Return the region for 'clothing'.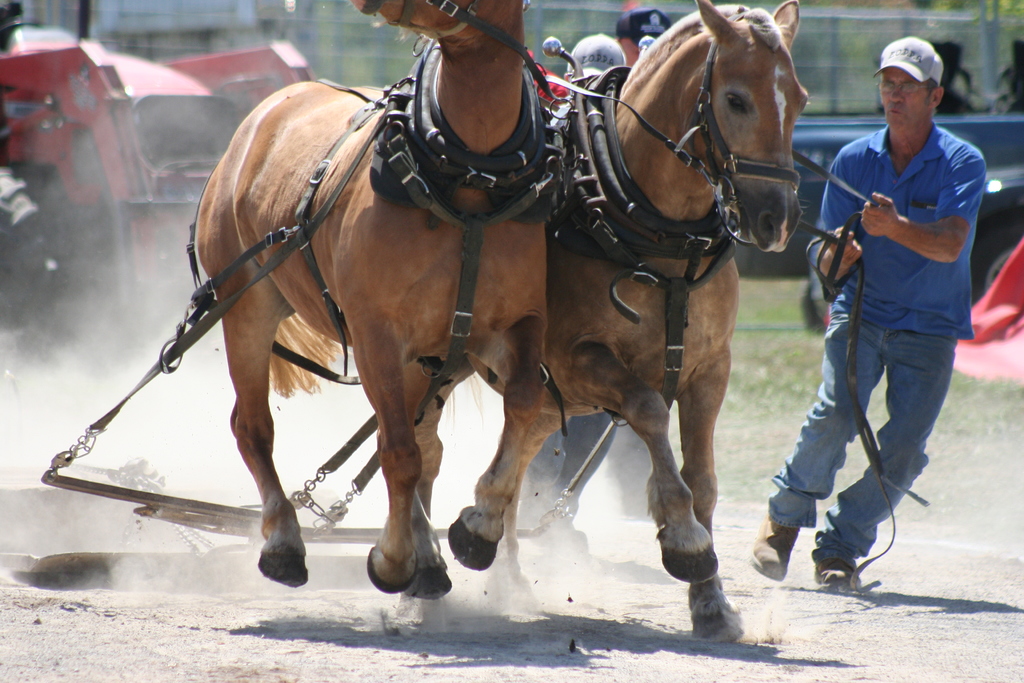
x1=762 y1=120 x2=993 y2=563.
